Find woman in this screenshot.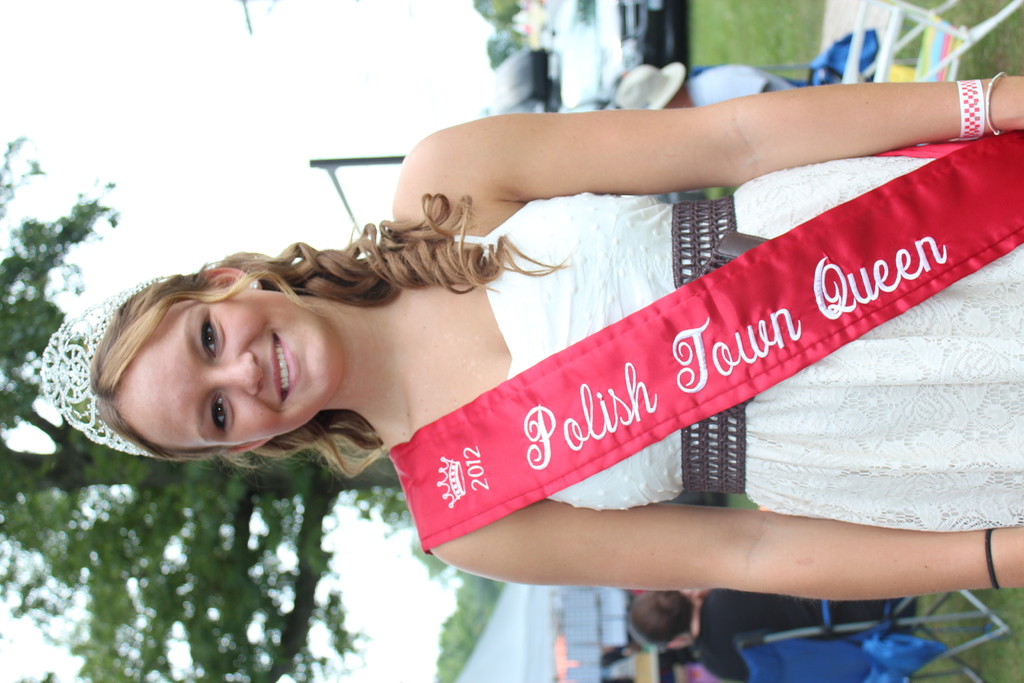
The bounding box for woman is (left=45, top=60, right=1023, bottom=554).
